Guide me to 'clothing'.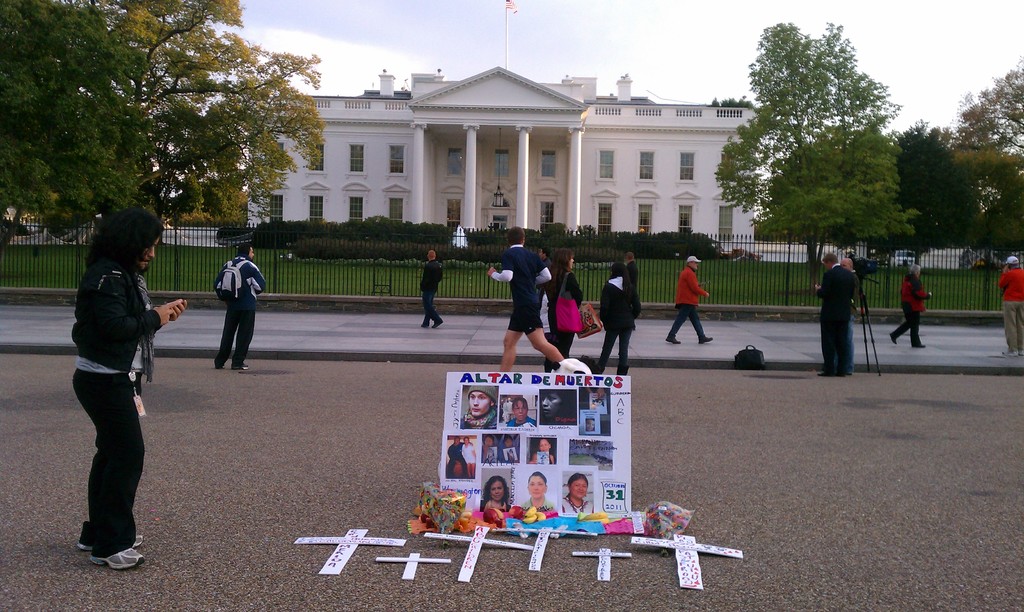
Guidance: bbox=(493, 247, 552, 332).
